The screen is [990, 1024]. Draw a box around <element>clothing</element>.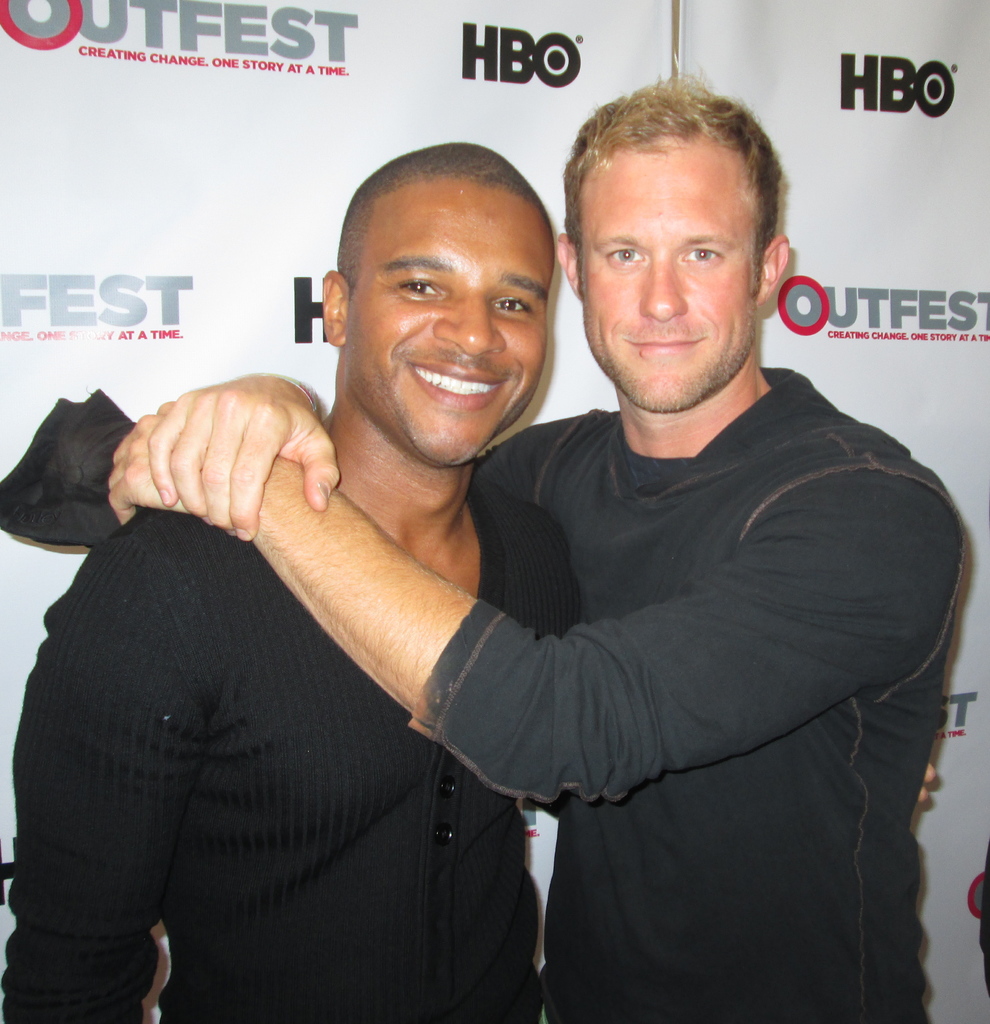
[0,463,585,1023].
